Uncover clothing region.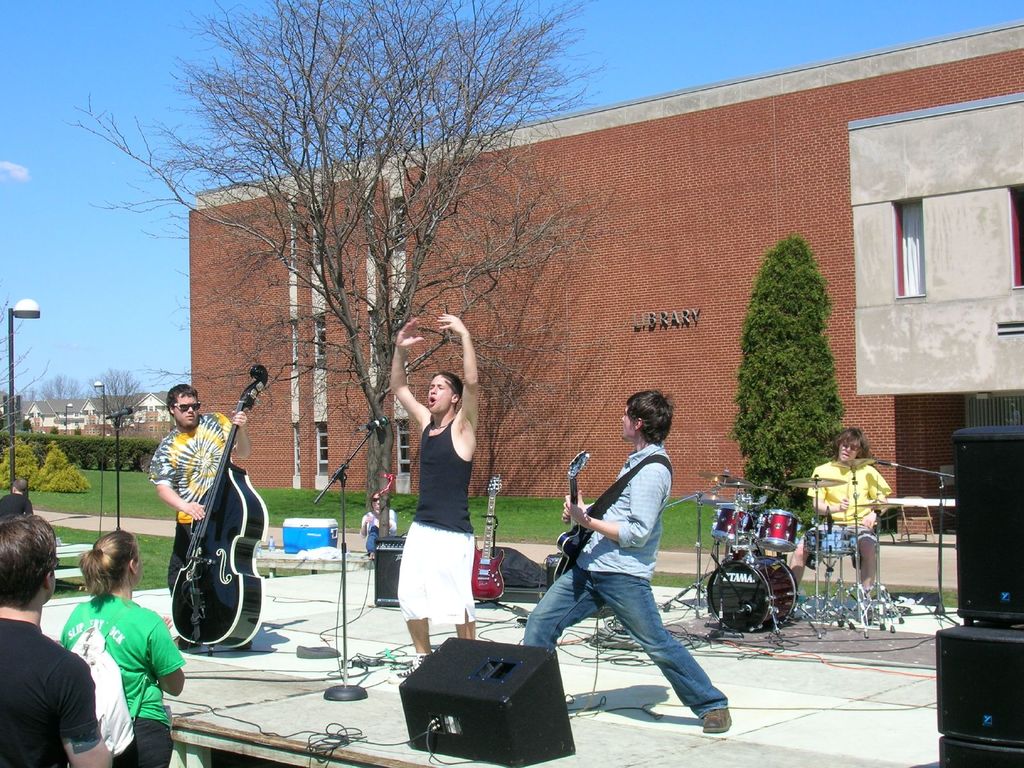
Uncovered: detection(525, 441, 727, 723).
